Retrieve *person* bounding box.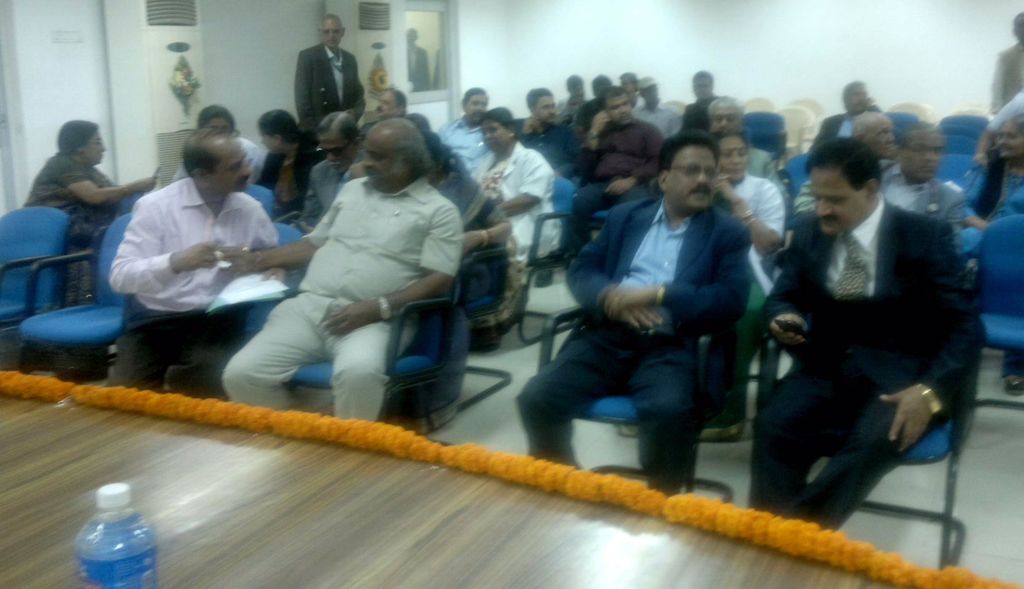
Bounding box: l=803, t=76, r=884, b=165.
